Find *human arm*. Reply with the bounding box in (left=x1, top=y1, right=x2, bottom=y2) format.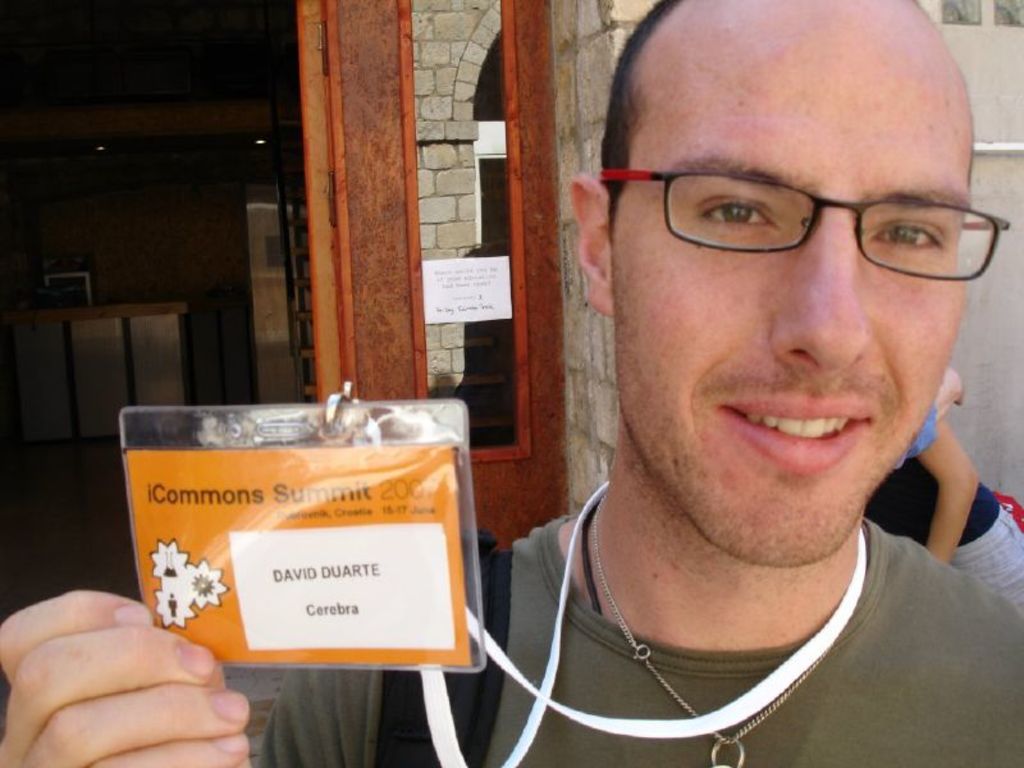
(left=0, top=590, right=378, bottom=767).
